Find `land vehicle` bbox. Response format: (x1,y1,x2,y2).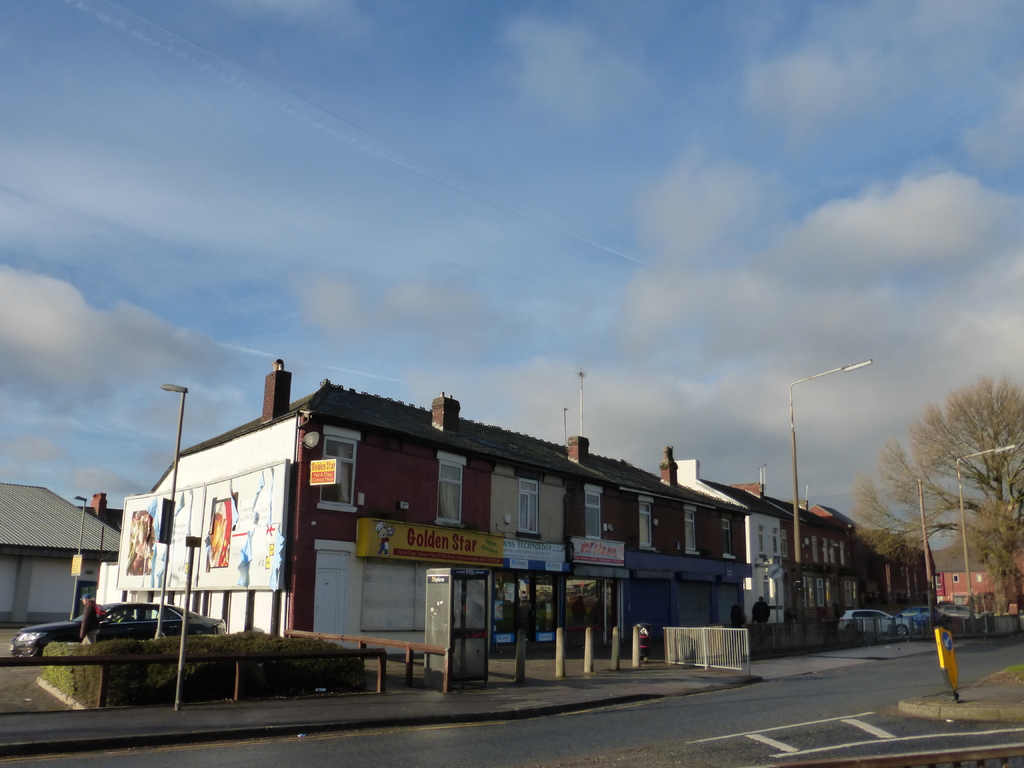
(904,607,929,617).
